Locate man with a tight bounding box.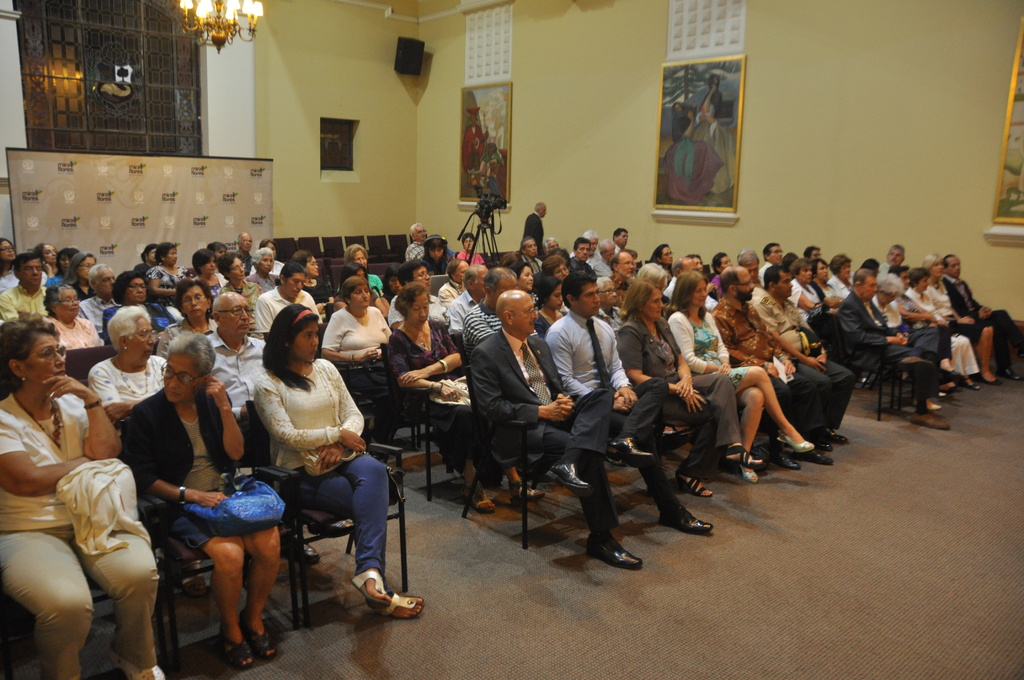
detection(543, 236, 559, 251).
